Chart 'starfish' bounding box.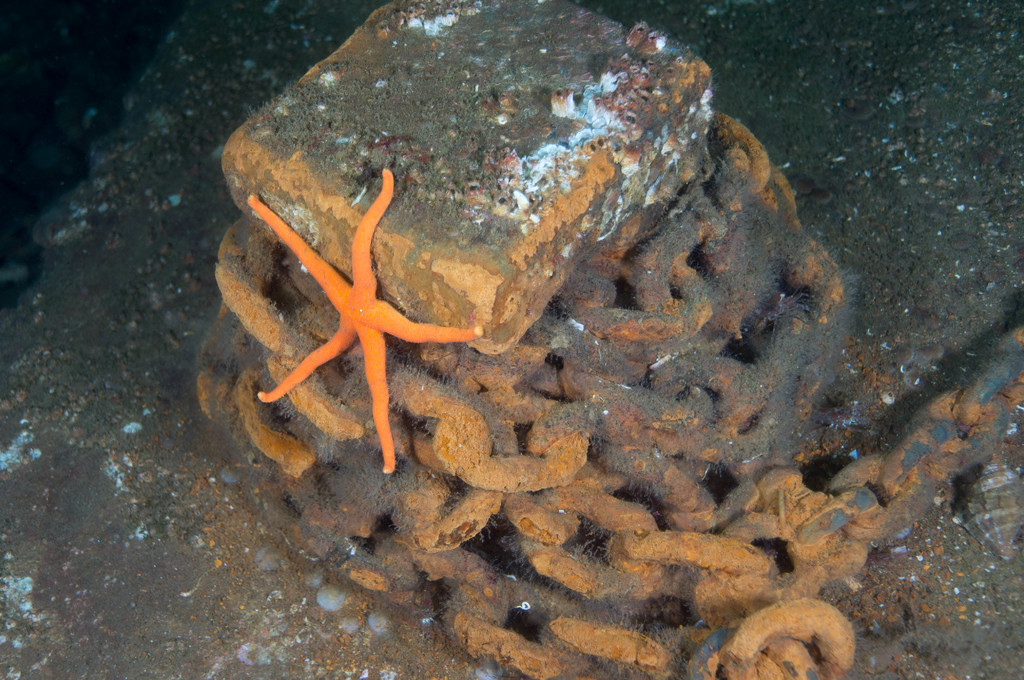
Charted: 248, 170, 484, 473.
